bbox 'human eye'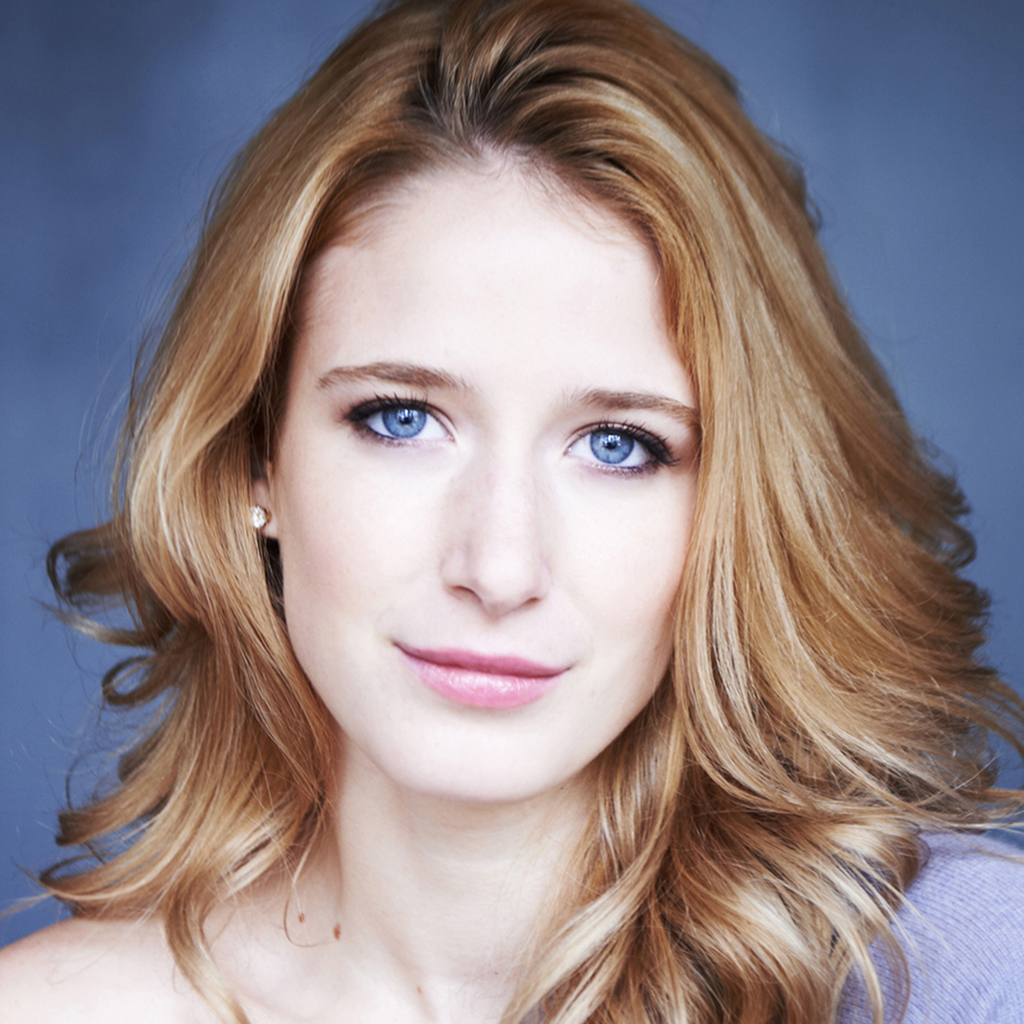
317:381:476:458
